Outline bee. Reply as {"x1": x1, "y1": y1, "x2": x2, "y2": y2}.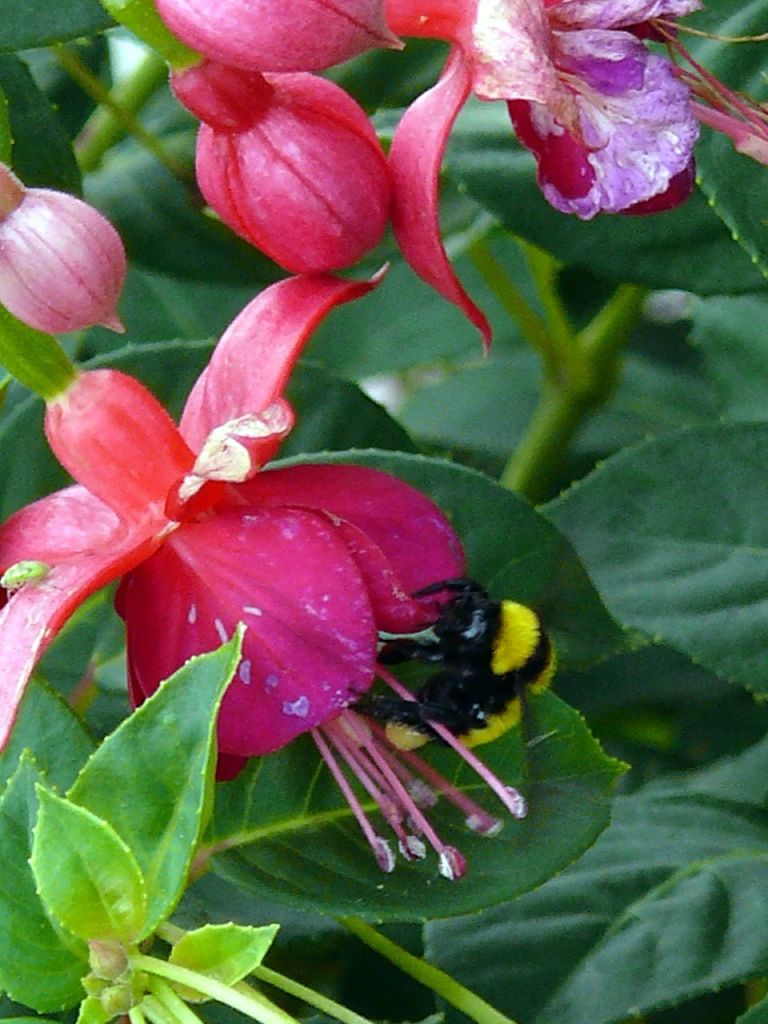
{"x1": 302, "y1": 524, "x2": 544, "y2": 874}.
